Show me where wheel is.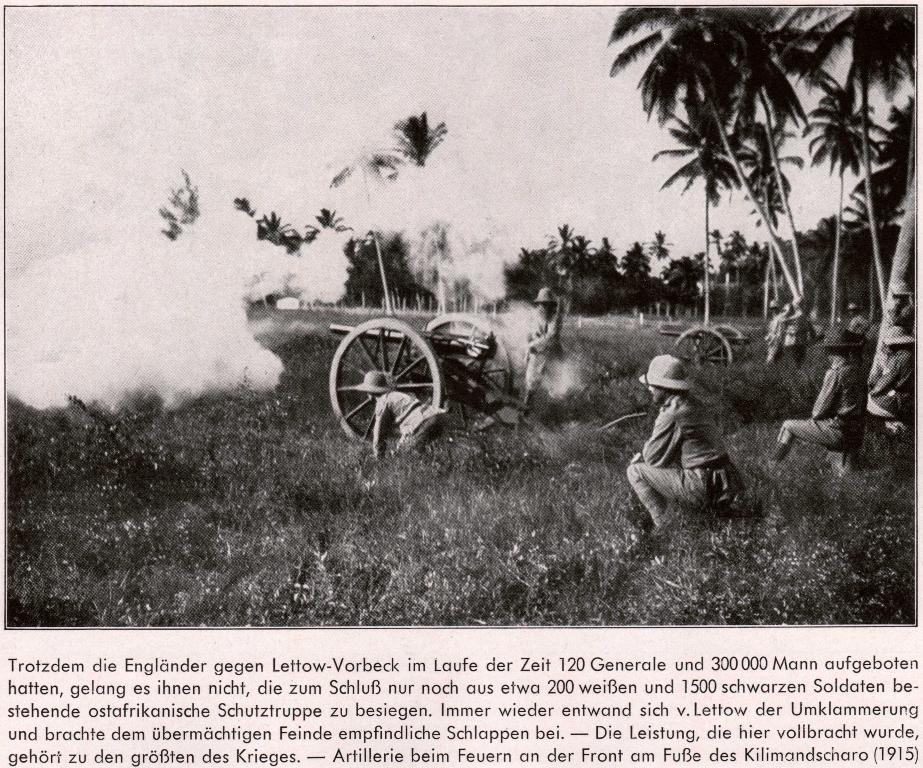
wheel is at bbox=(671, 323, 731, 369).
